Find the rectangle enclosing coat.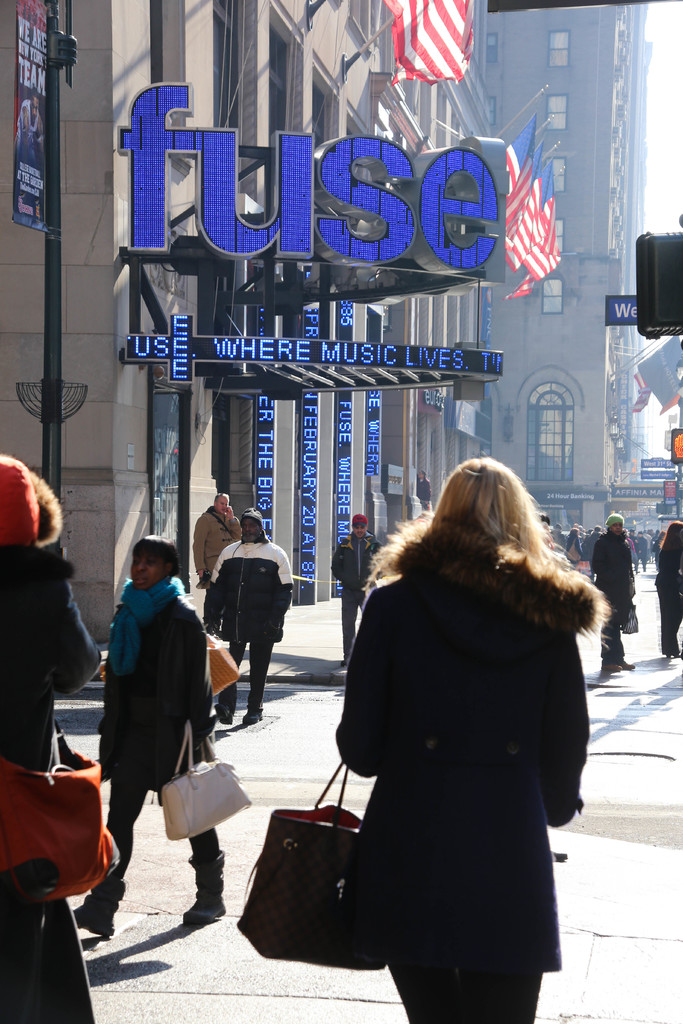
rect(0, 542, 99, 899).
